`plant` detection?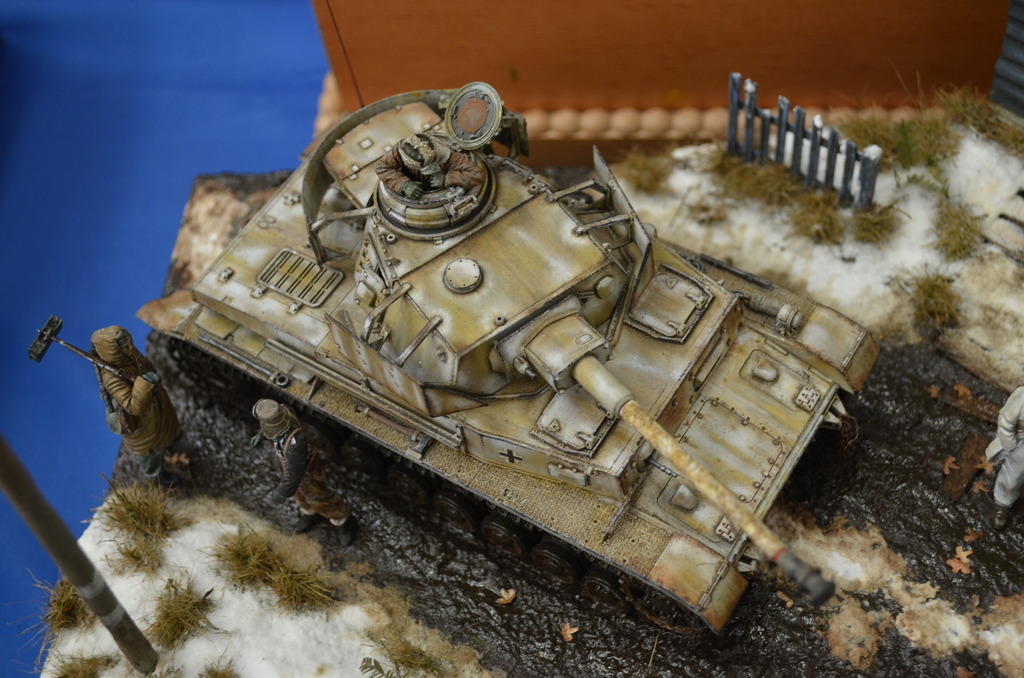
(left=78, top=465, right=198, bottom=575)
